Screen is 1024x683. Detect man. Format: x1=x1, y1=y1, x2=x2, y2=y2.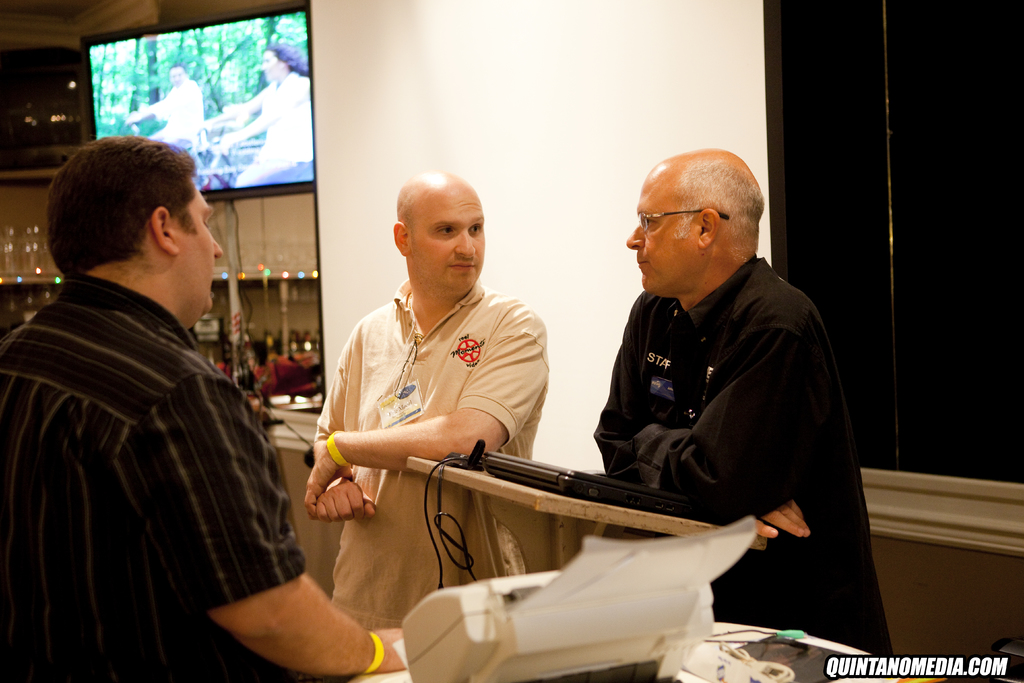
x1=127, y1=63, x2=204, y2=160.
